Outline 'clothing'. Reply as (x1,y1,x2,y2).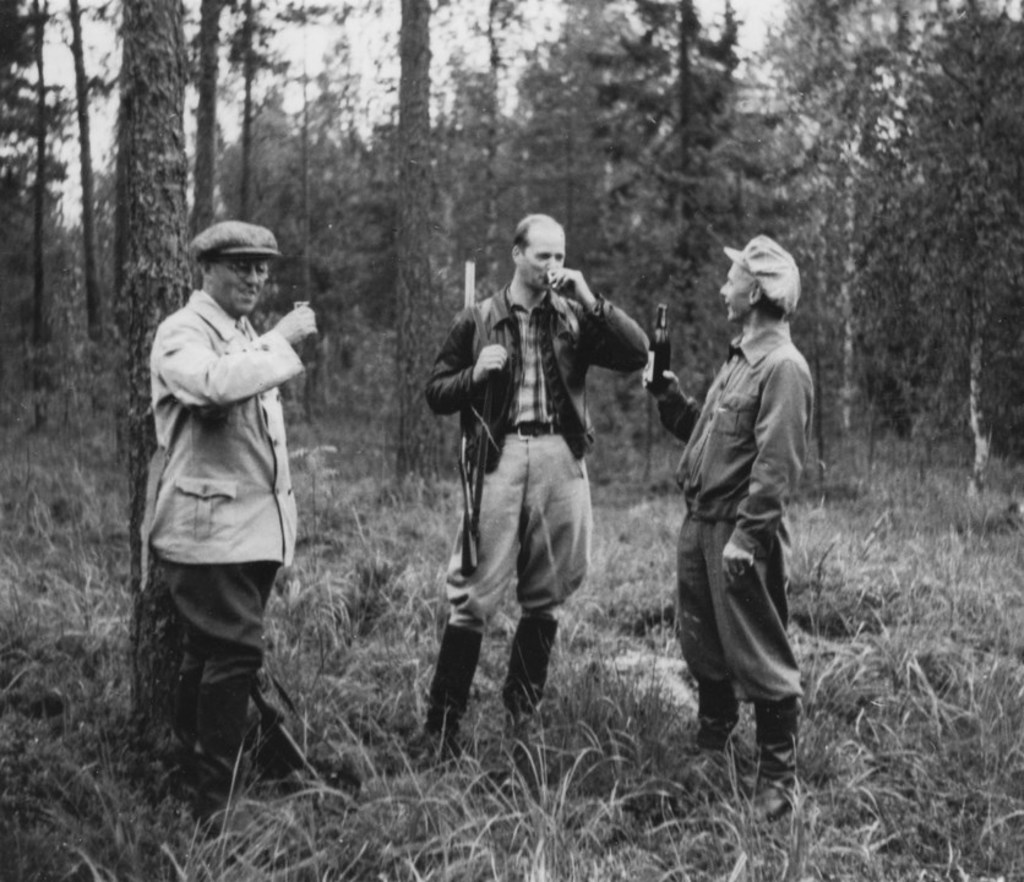
(728,235,799,312).
